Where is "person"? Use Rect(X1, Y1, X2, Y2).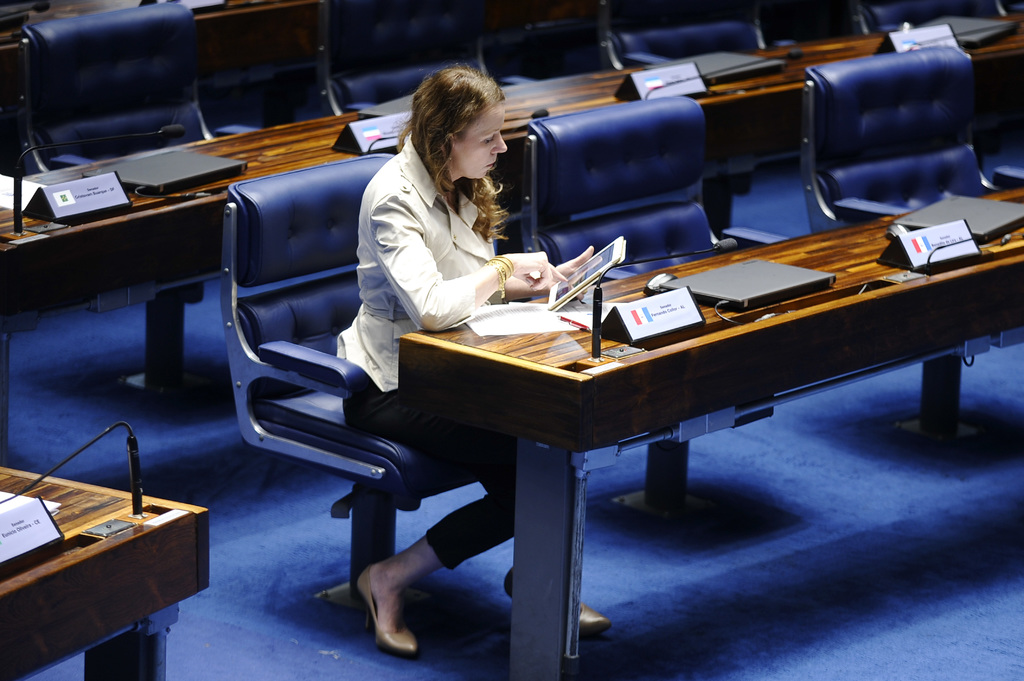
Rect(333, 63, 612, 658).
